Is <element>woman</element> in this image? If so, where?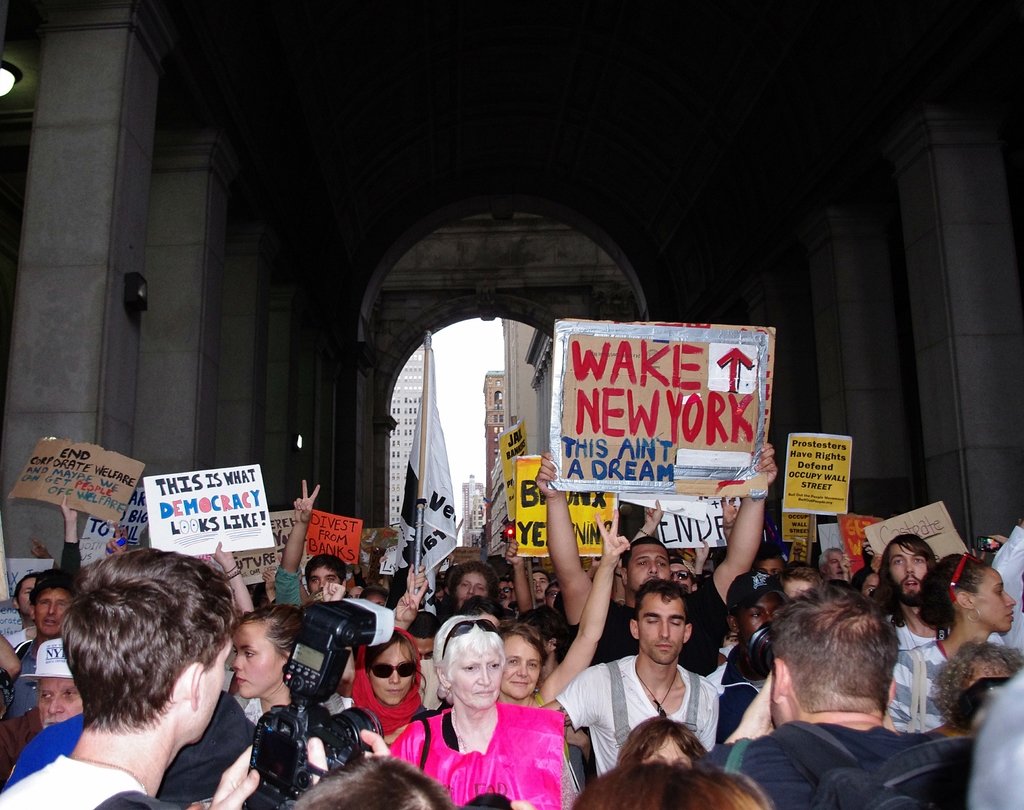
Yes, at l=393, t=612, r=580, b=798.
